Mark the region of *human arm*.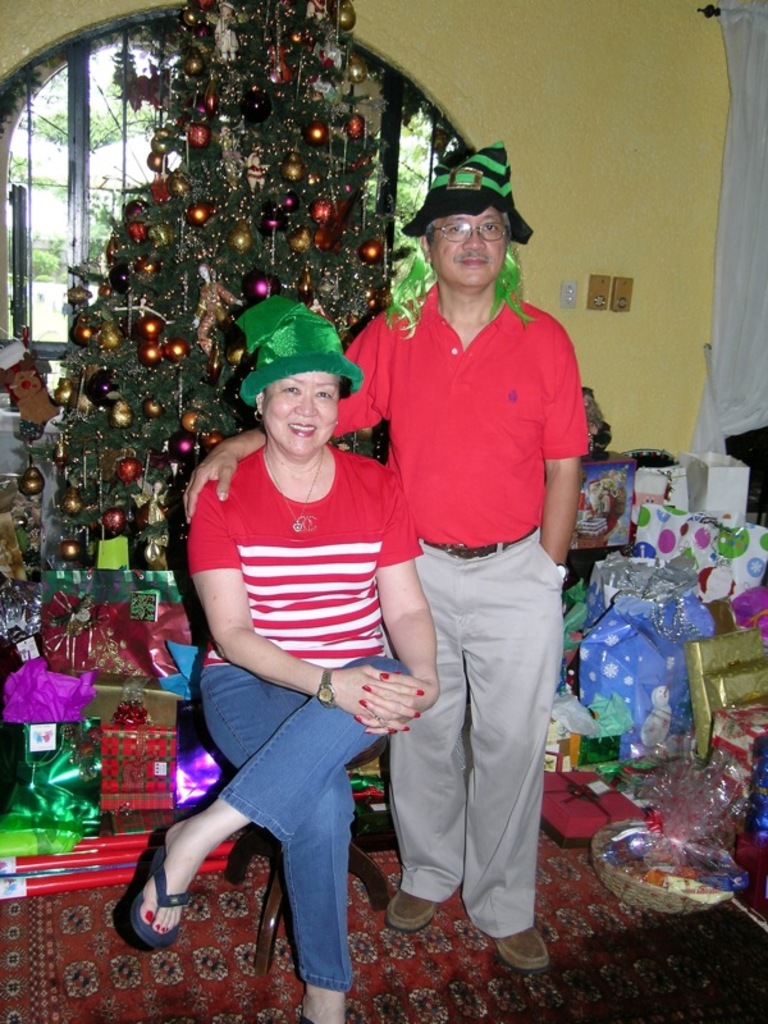
Region: box=[174, 306, 412, 525].
